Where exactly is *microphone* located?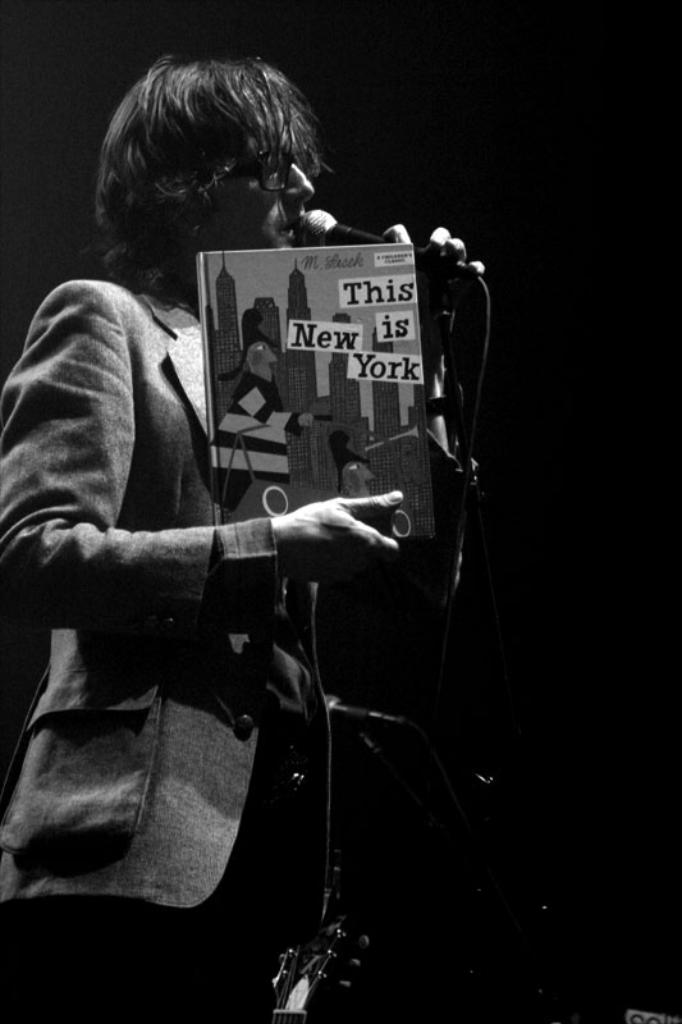
Its bounding box is (430, 224, 449, 248).
